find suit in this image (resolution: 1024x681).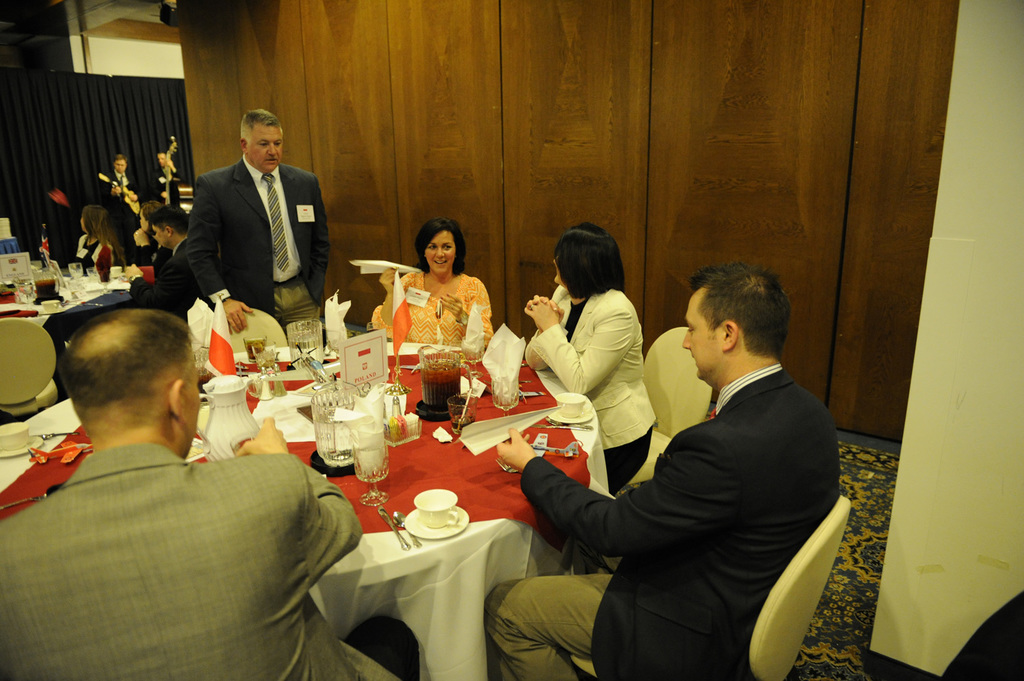
132, 239, 206, 319.
